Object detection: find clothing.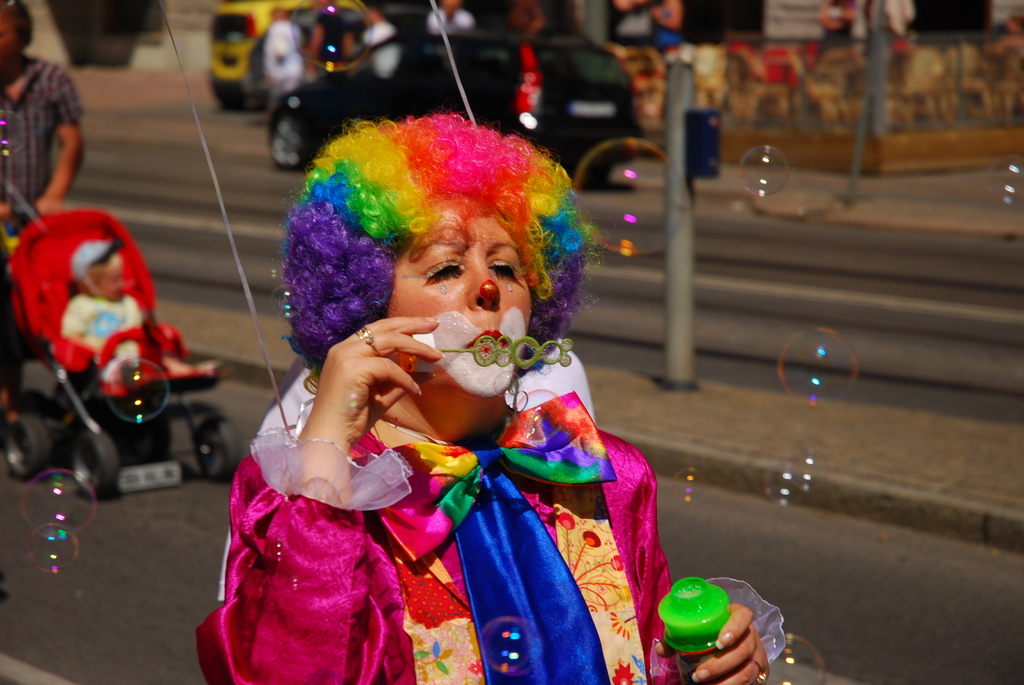
left=364, top=21, right=396, bottom=75.
